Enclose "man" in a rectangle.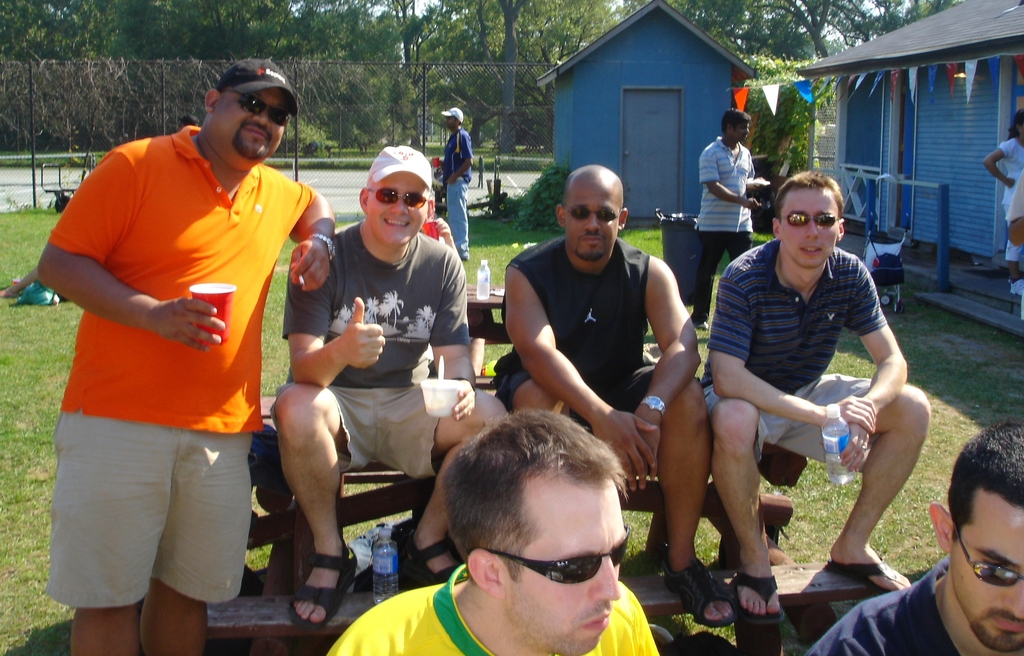
select_region(34, 56, 336, 648).
